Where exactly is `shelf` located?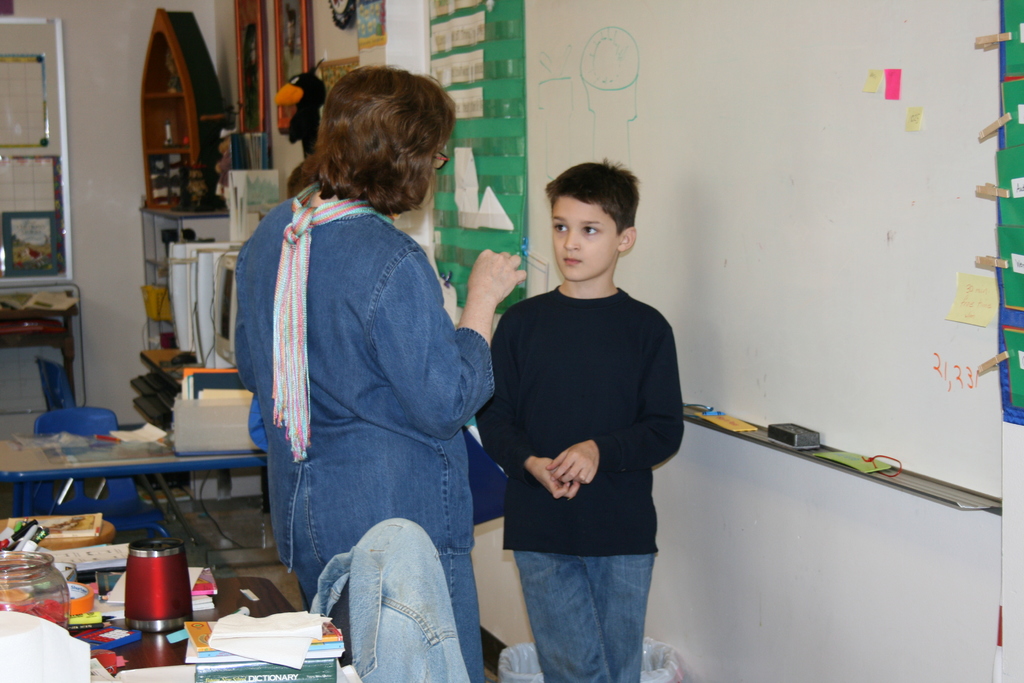
Its bounding box is x1=149 y1=14 x2=229 y2=210.
